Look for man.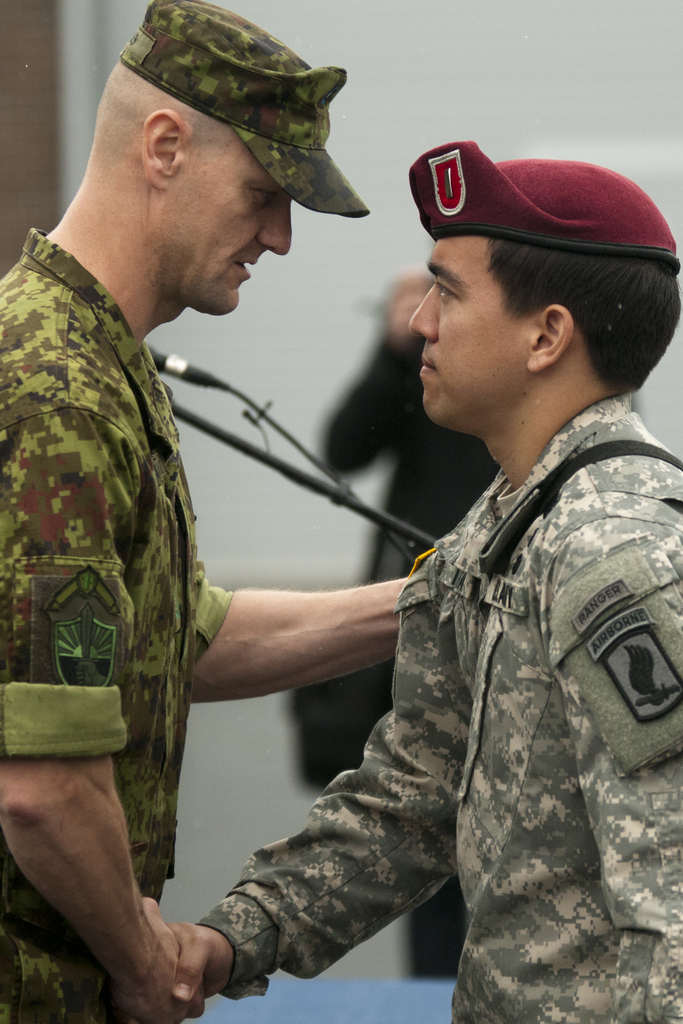
Found: <box>279,271,504,977</box>.
